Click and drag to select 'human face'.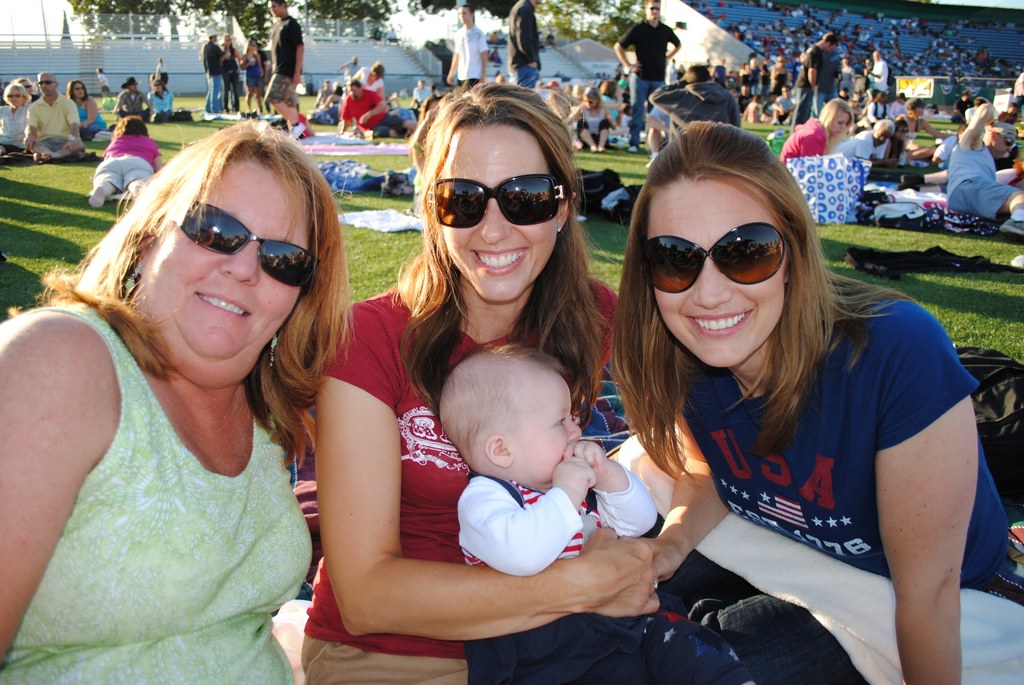
Selection: 136 161 308 358.
